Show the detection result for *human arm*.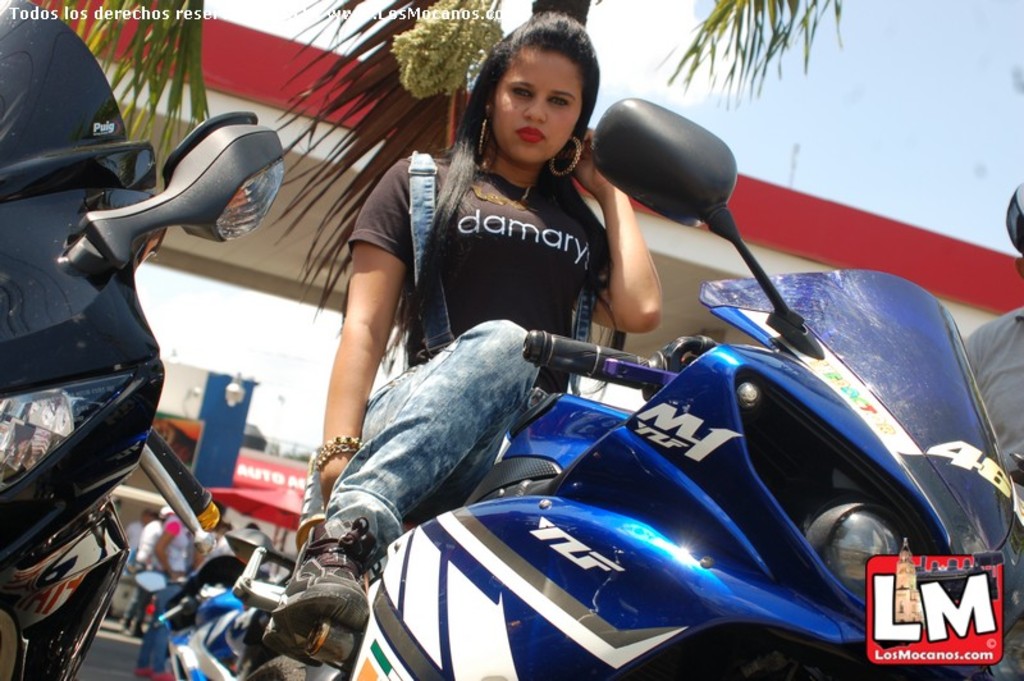
bbox=[581, 119, 666, 334].
